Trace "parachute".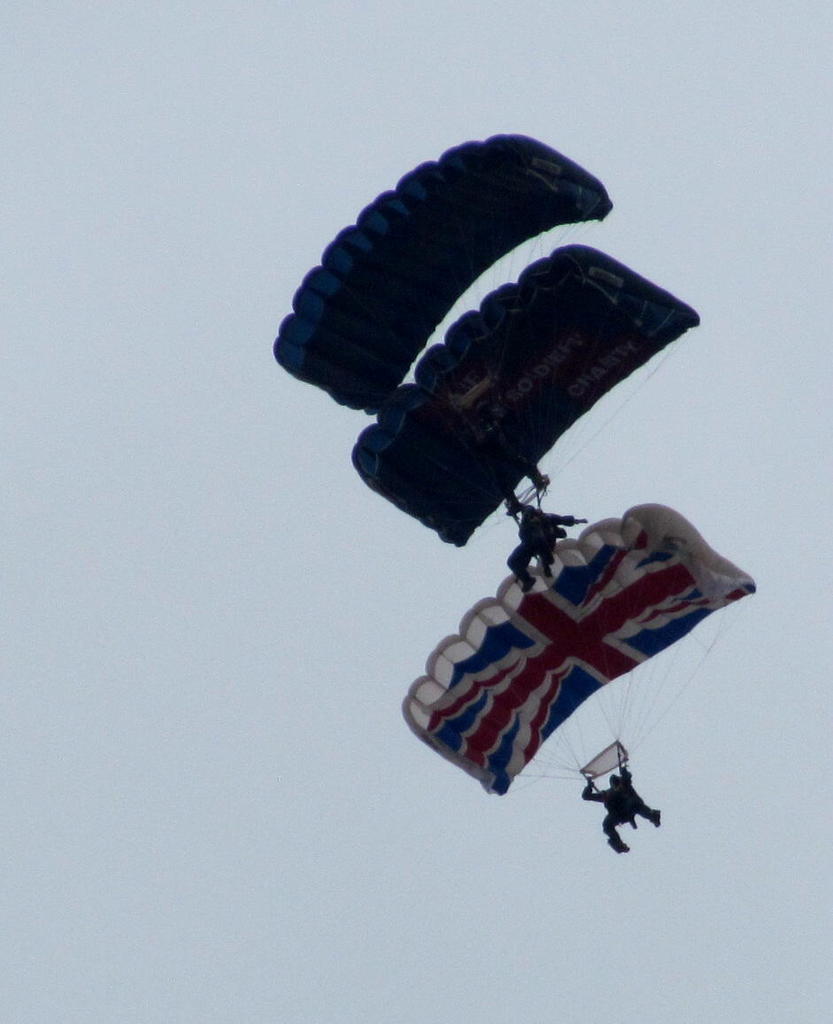
Traced to 404 503 755 851.
